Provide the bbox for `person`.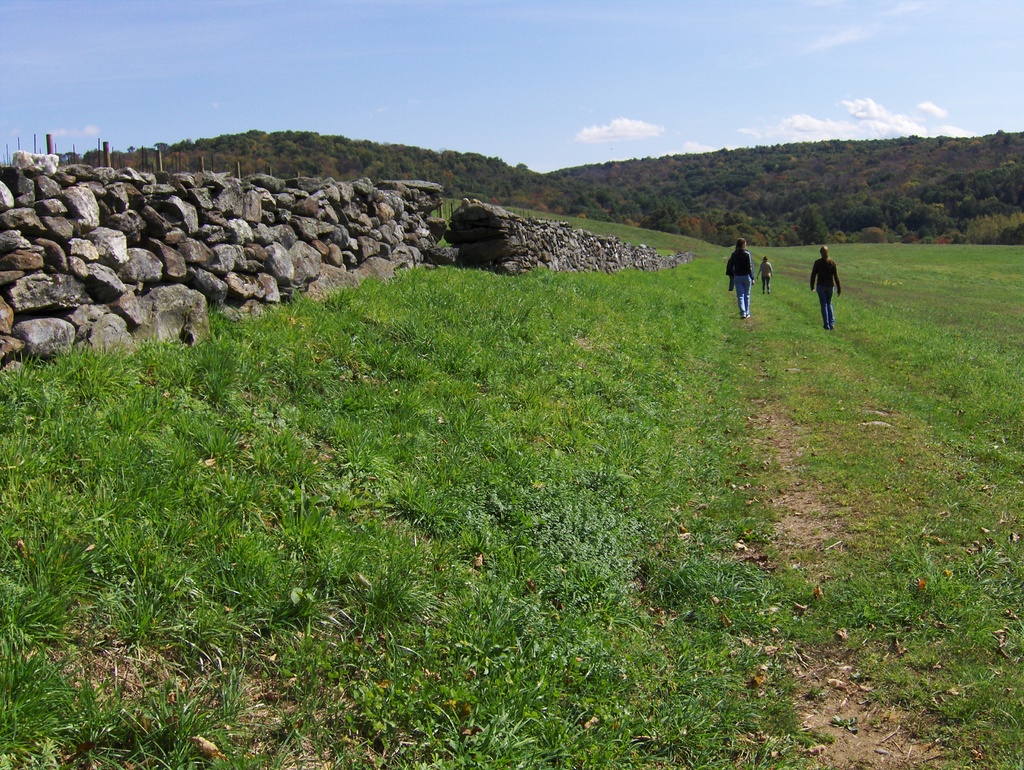
Rect(724, 235, 755, 320).
